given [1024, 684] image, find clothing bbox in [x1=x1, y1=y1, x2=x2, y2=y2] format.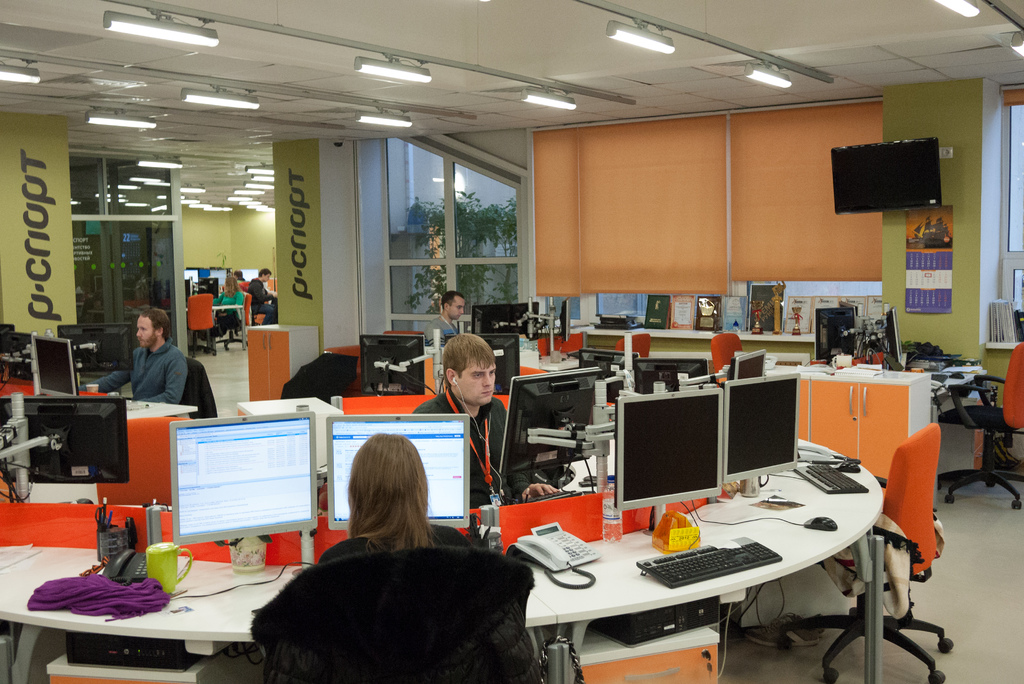
[x1=75, y1=337, x2=189, y2=416].
